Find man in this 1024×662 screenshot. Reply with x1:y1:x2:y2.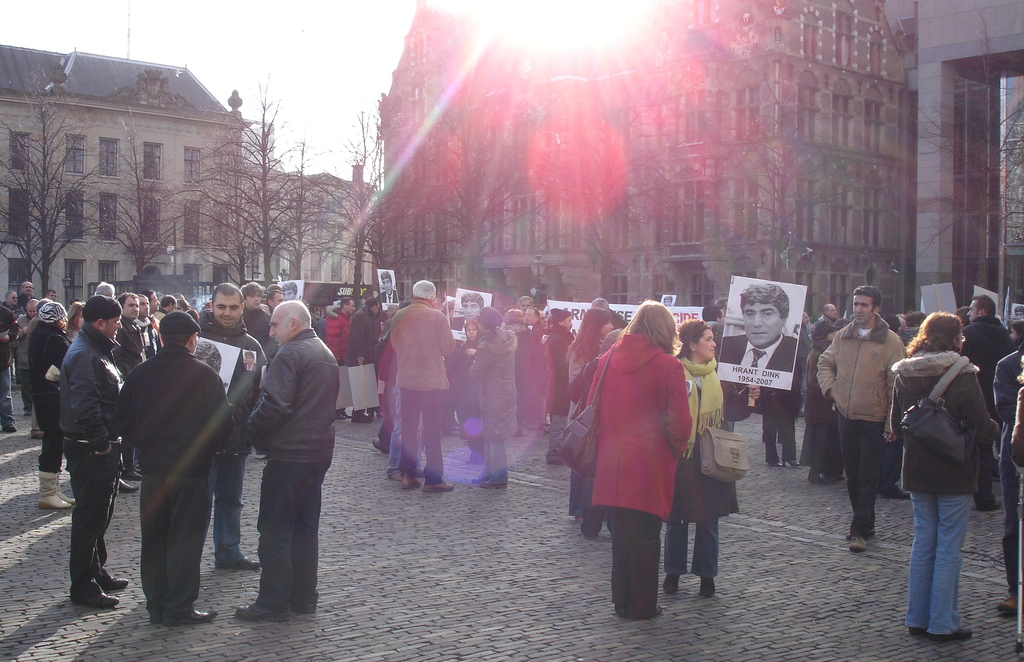
285:281:298:300.
